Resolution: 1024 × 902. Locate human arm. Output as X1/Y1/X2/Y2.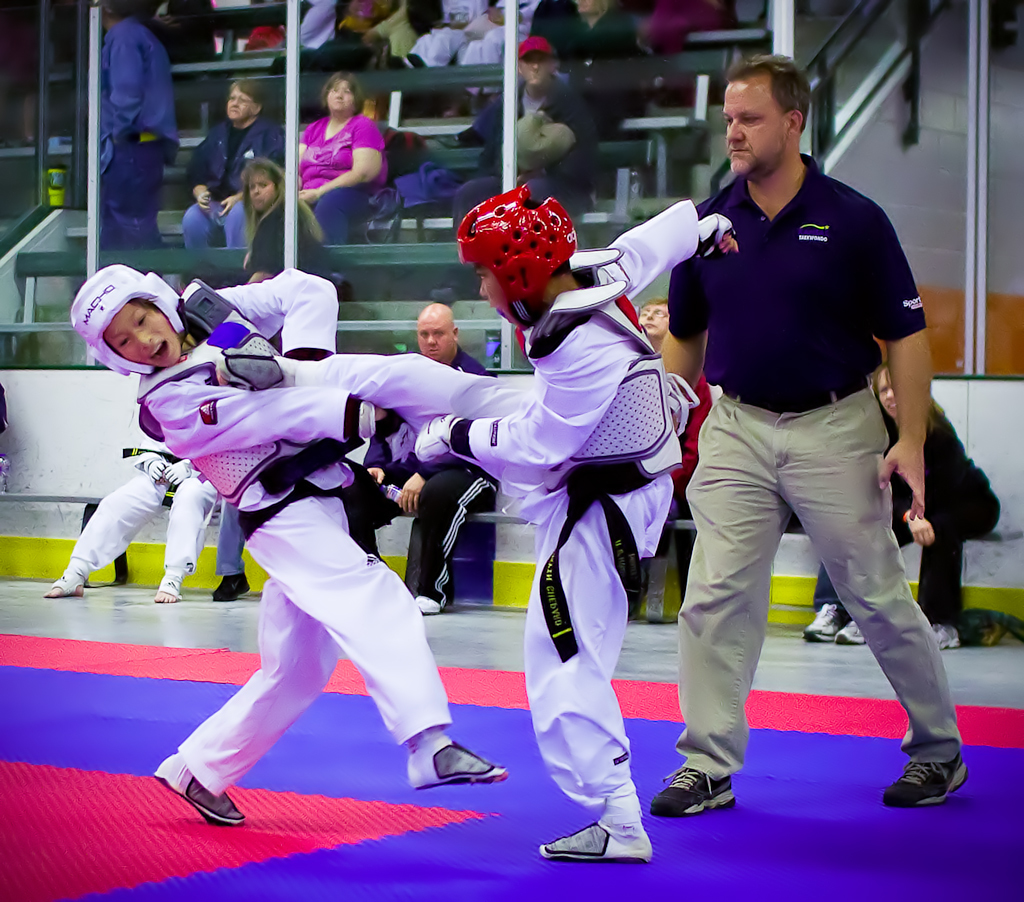
152/380/389/454.
